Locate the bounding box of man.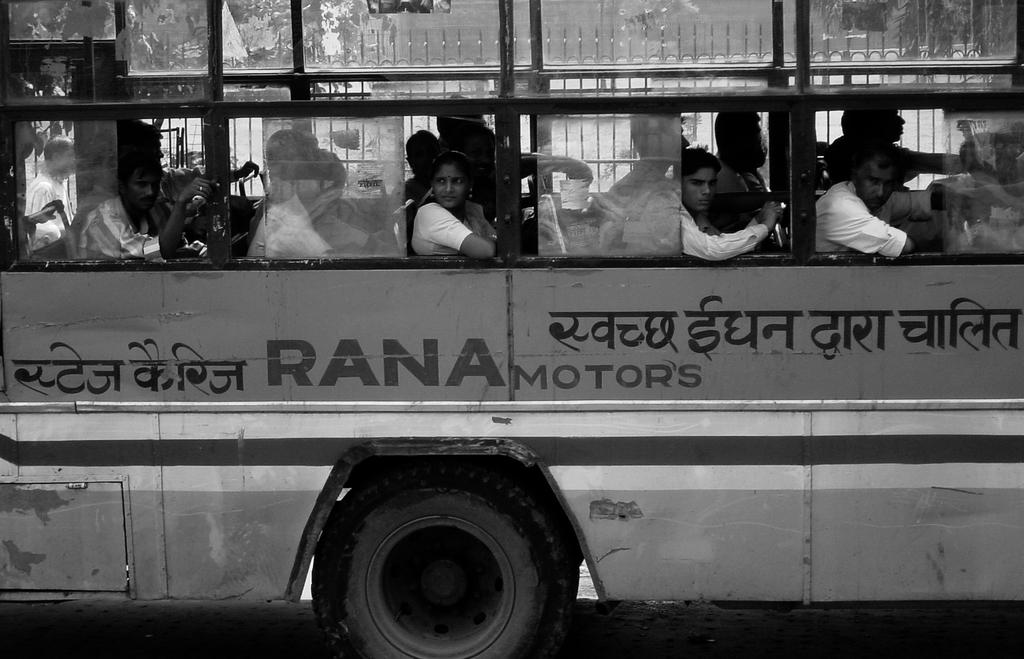
Bounding box: select_region(813, 152, 961, 260).
